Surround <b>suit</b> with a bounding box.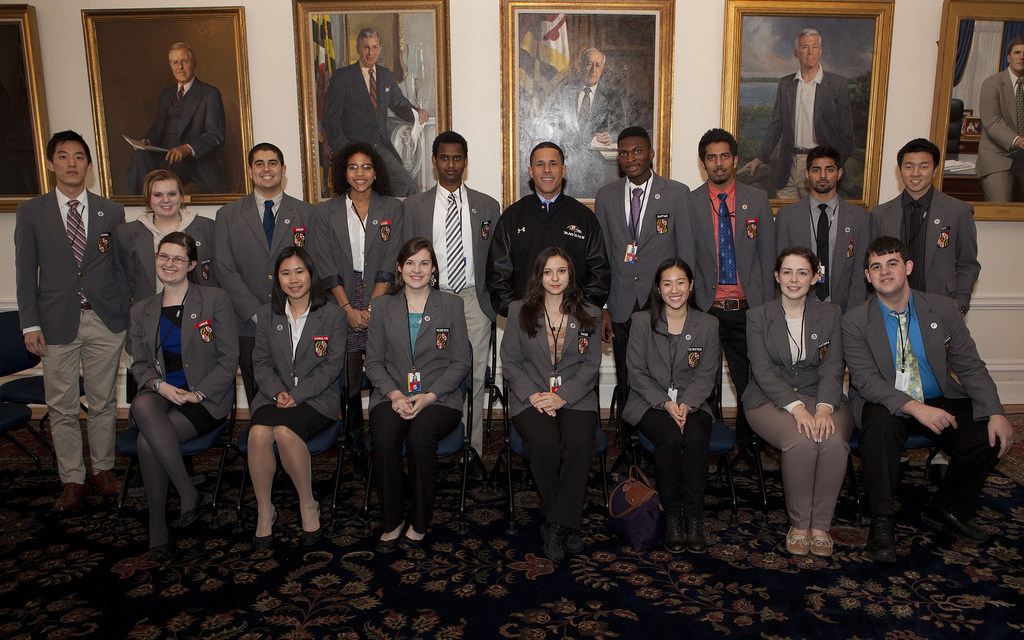
<region>849, 287, 1002, 516</region>.
